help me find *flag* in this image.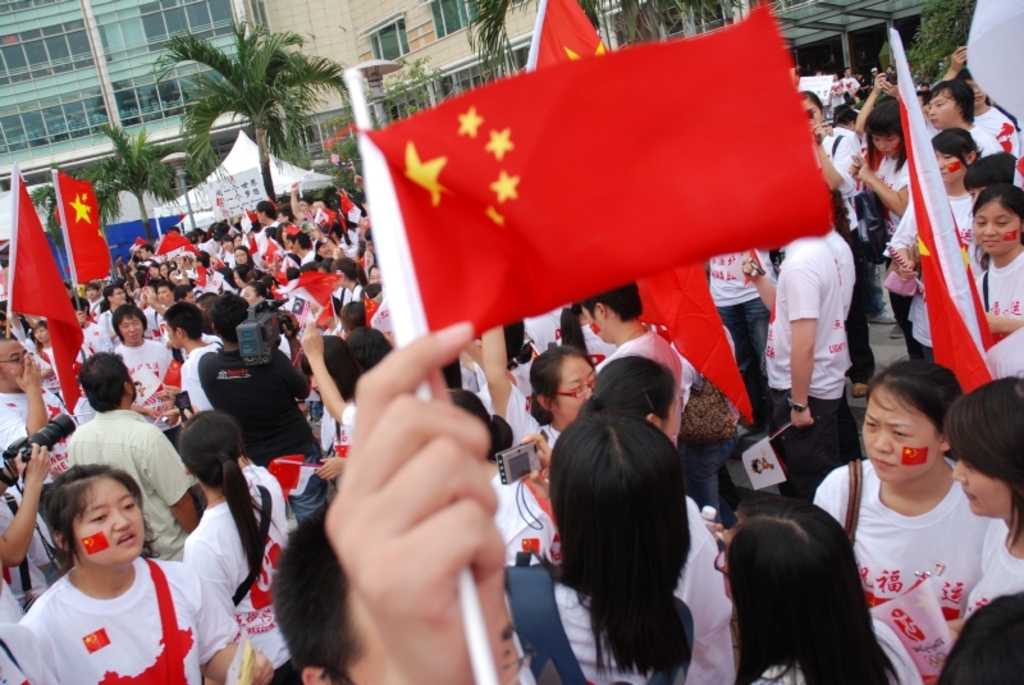
Found it: detection(45, 157, 113, 283).
